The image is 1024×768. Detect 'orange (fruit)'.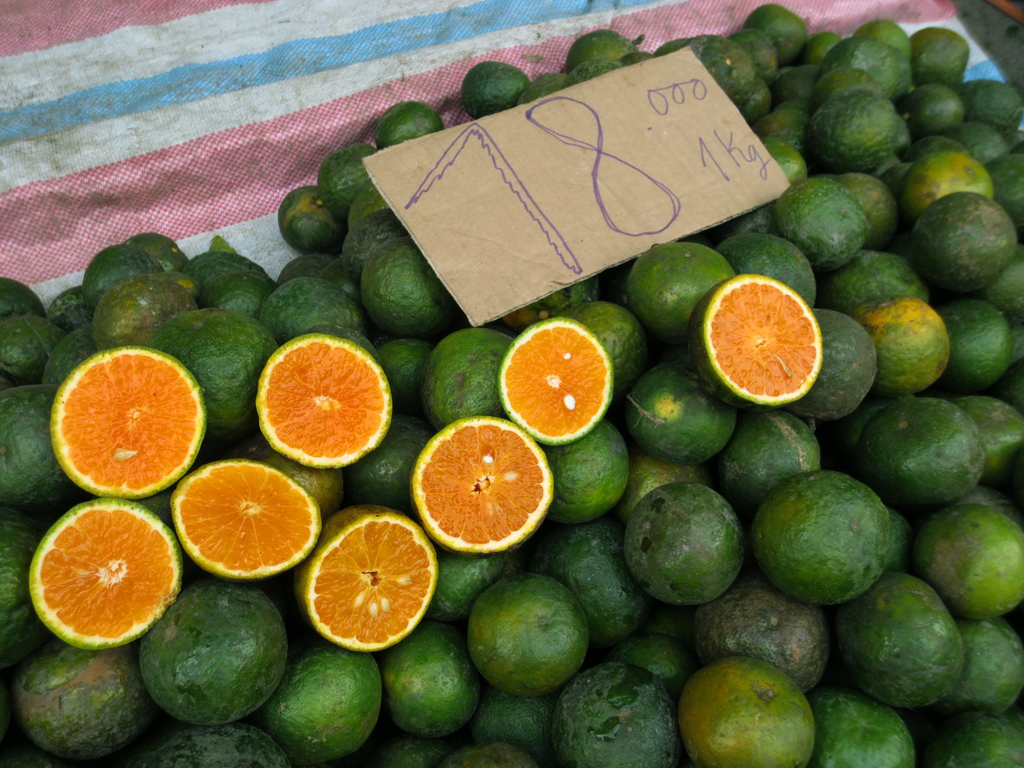
Detection: locate(139, 588, 298, 724).
